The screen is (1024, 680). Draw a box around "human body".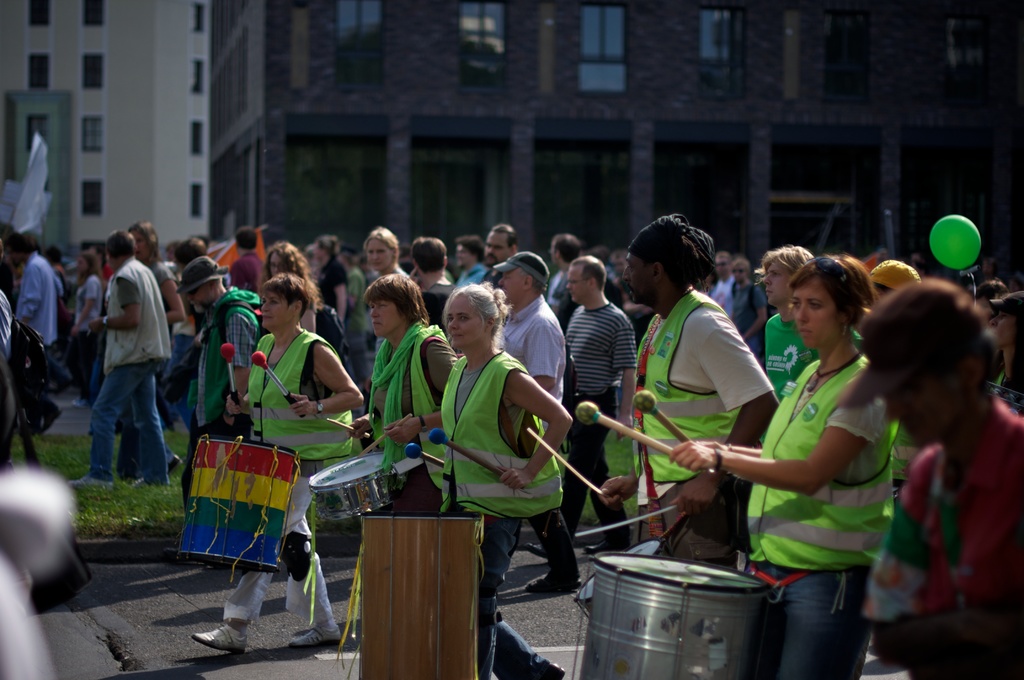
pyautogui.locateOnScreen(441, 348, 586, 679).
